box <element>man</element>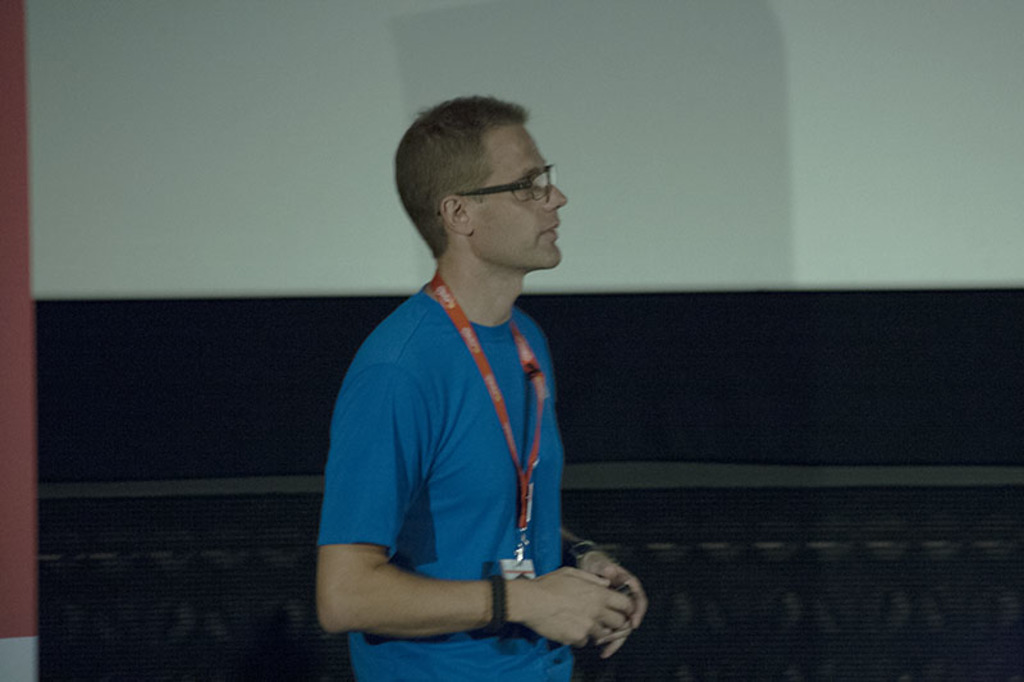
324,68,632,665
